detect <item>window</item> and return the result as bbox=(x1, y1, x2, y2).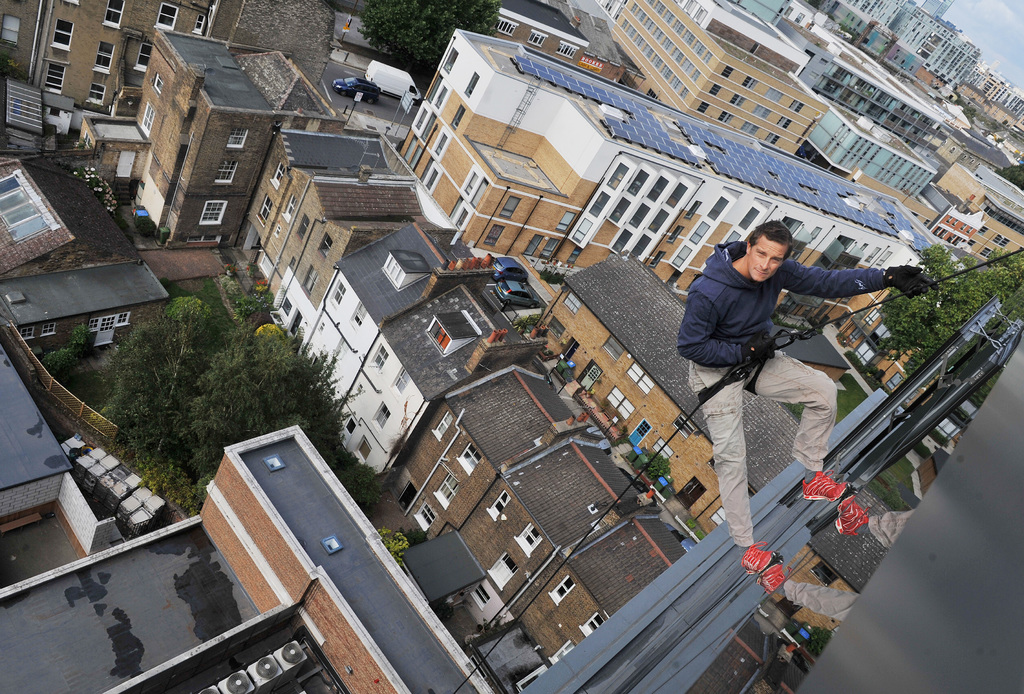
bbox=(210, 157, 241, 186).
